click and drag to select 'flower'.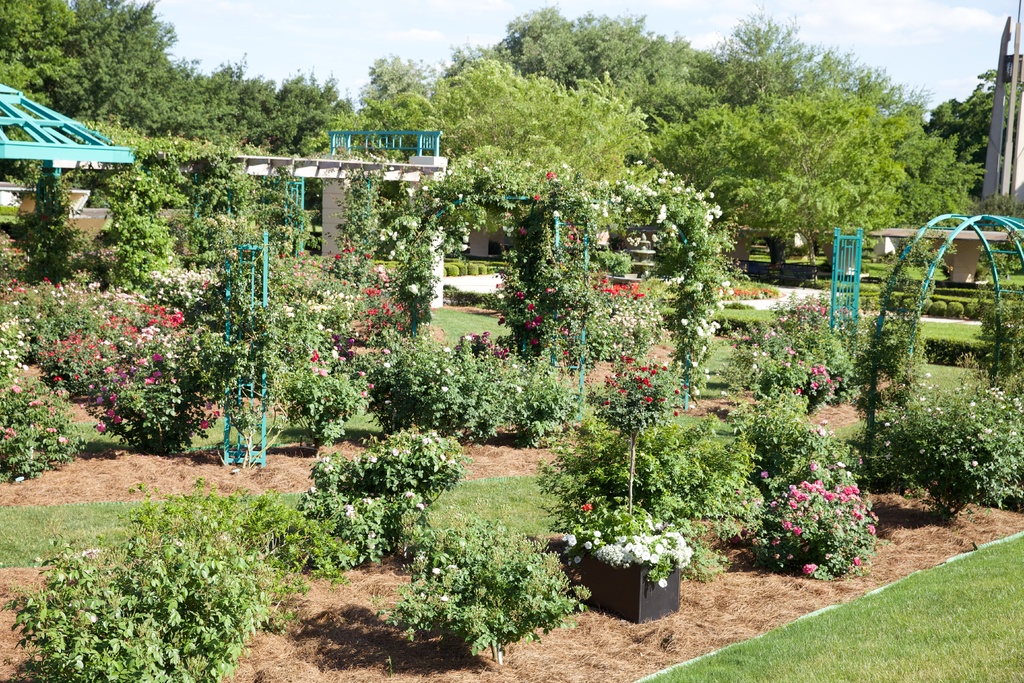
Selection: crop(525, 315, 539, 330).
